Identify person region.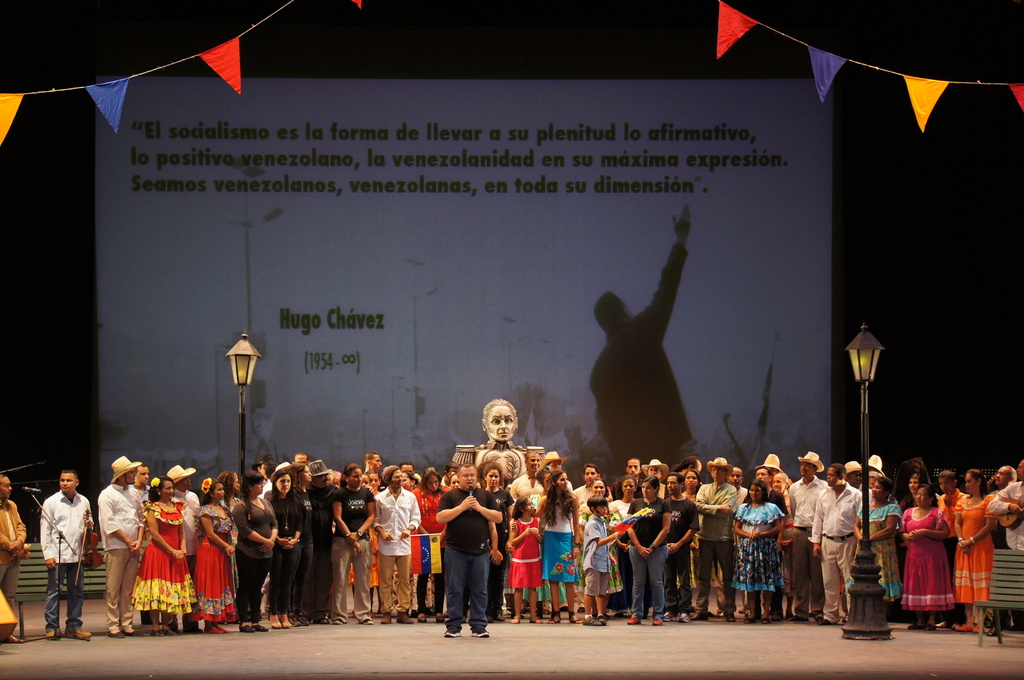
Region: [left=938, top=469, right=964, bottom=626].
